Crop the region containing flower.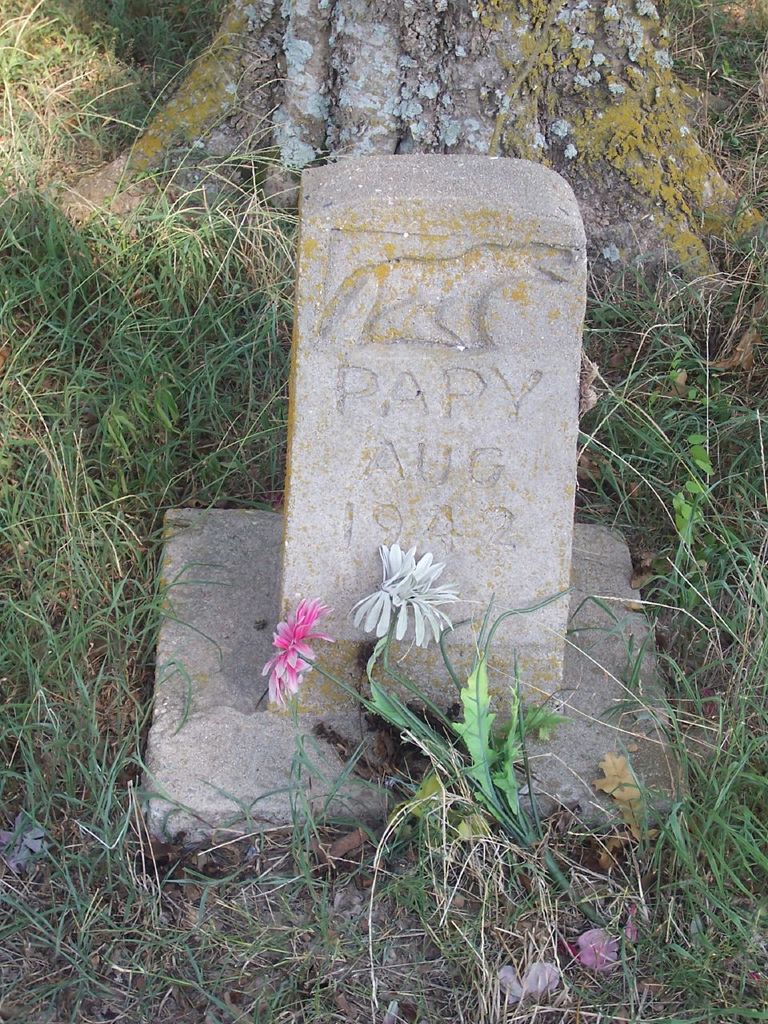
Crop region: [343, 542, 464, 631].
